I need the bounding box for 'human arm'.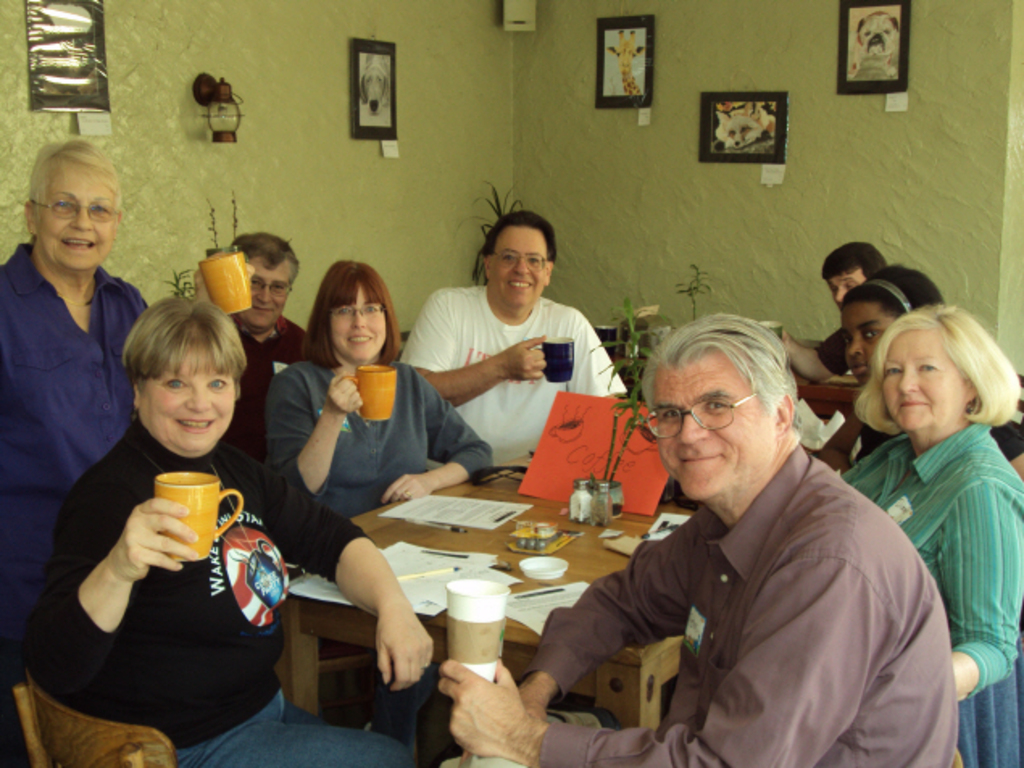
Here it is: [left=197, top=258, right=256, bottom=300].
